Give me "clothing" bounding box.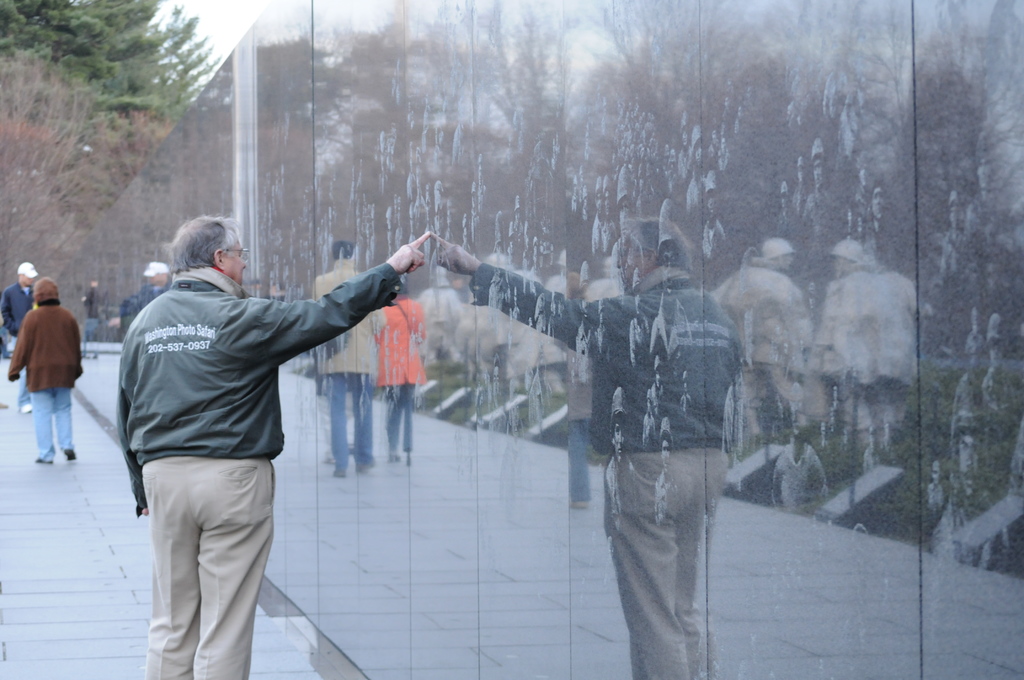
x1=1 y1=275 x2=35 y2=404.
